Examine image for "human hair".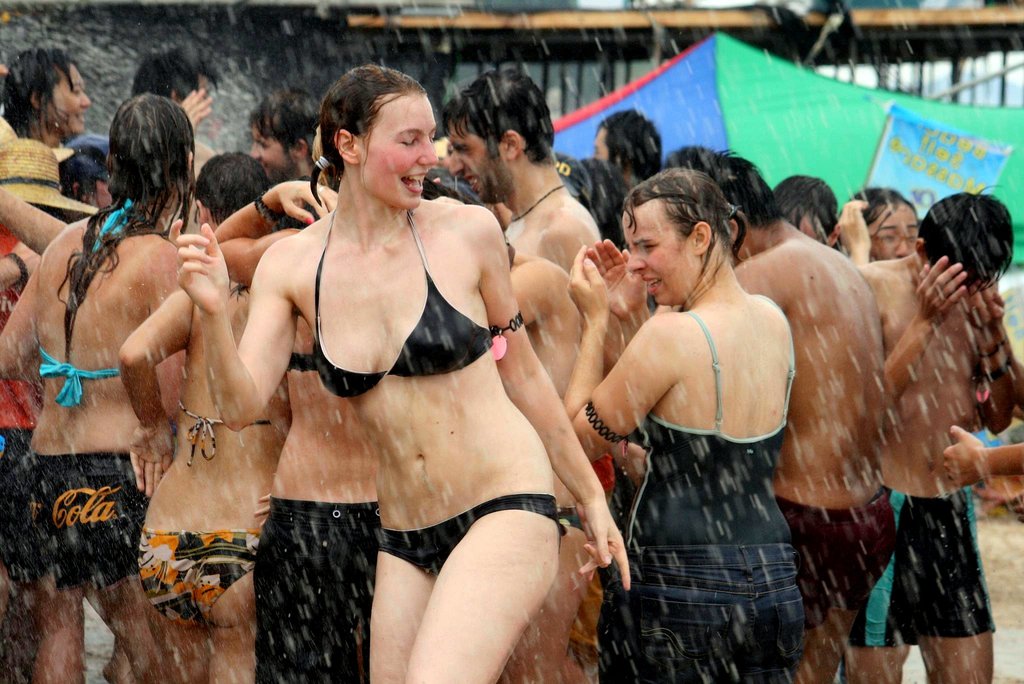
Examination result: (x1=579, y1=158, x2=630, y2=254).
